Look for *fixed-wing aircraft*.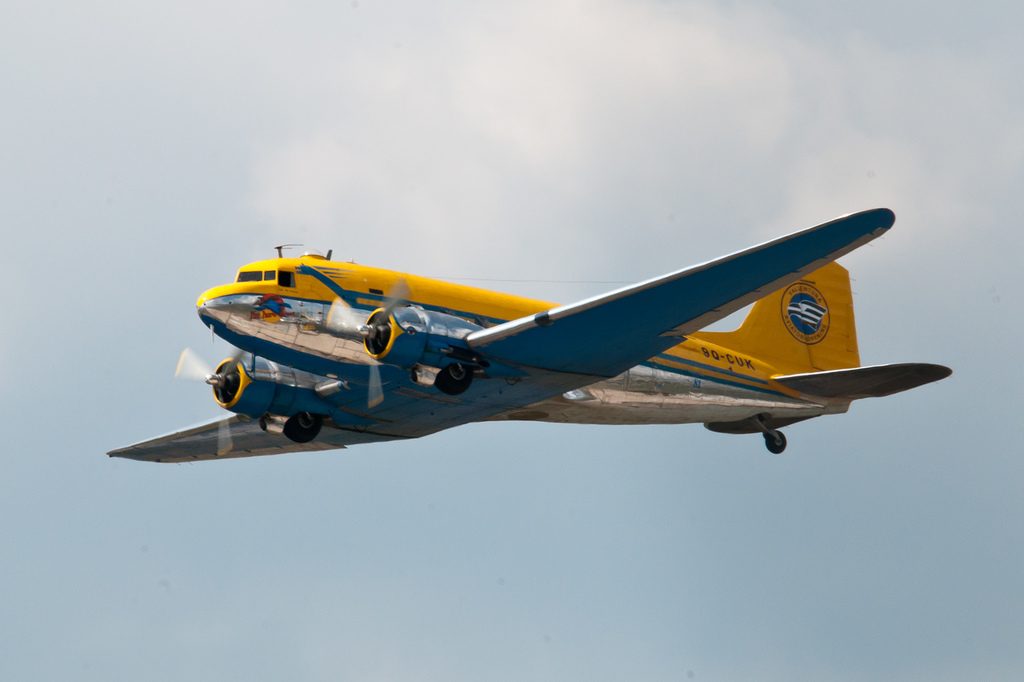
Found: bbox=(105, 202, 951, 465).
